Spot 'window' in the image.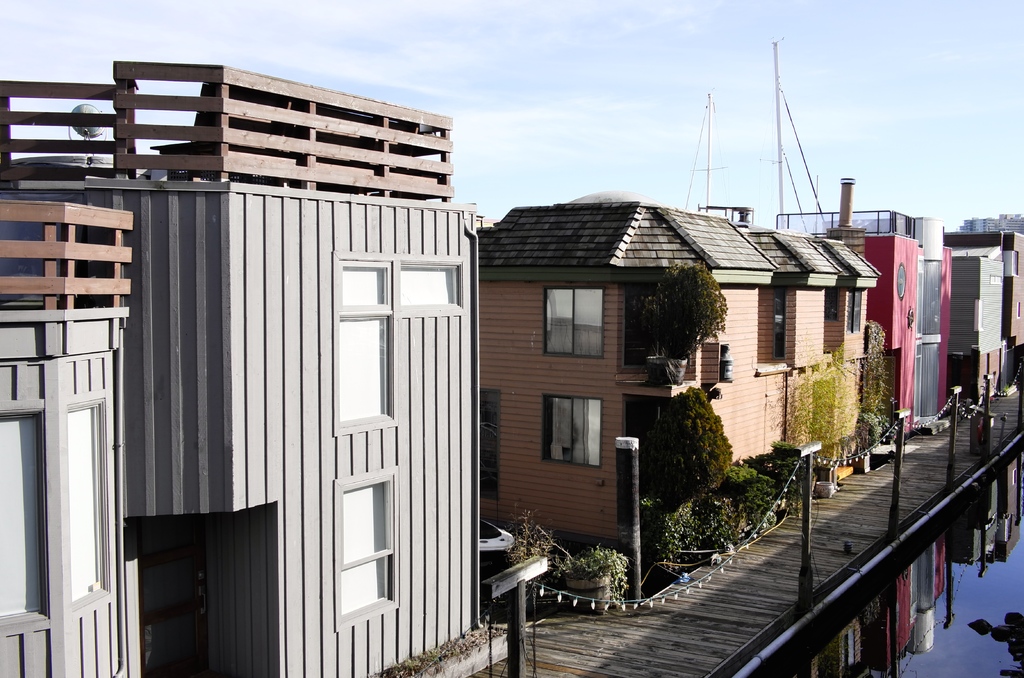
'window' found at <box>394,261,467,312</box>.
